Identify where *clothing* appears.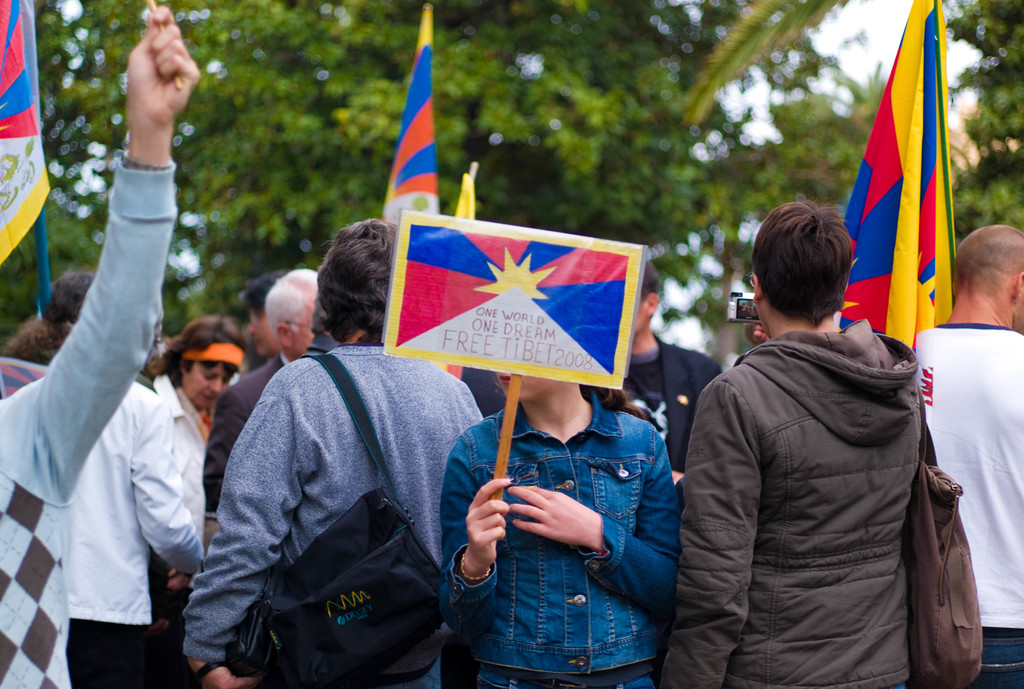
Appears at x1=206 y1=360 x2=286 y2=517.
